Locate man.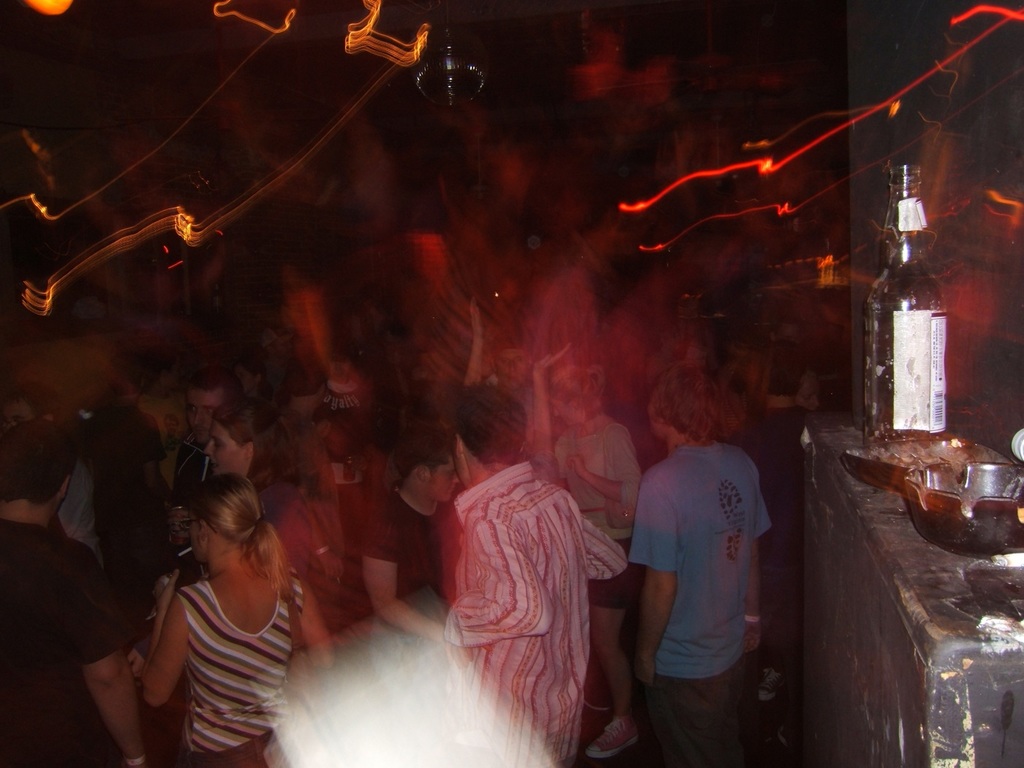
Bounding box: region(614, 369, 786, 758).
